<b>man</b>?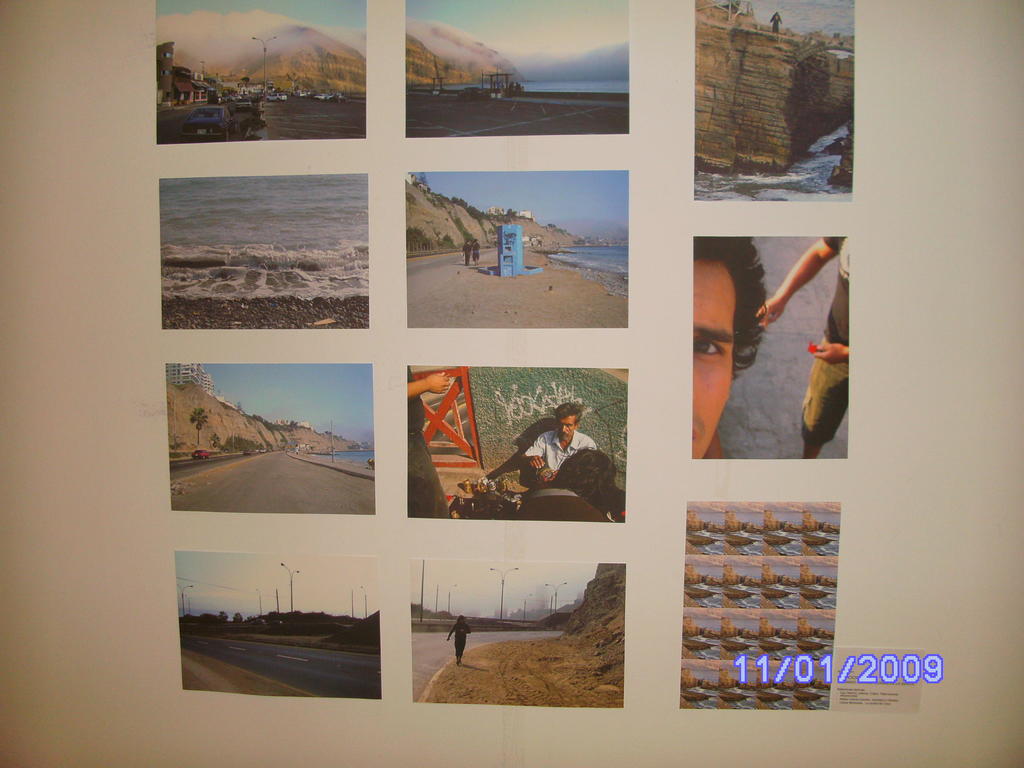
<box>518,444,616,522</box>
